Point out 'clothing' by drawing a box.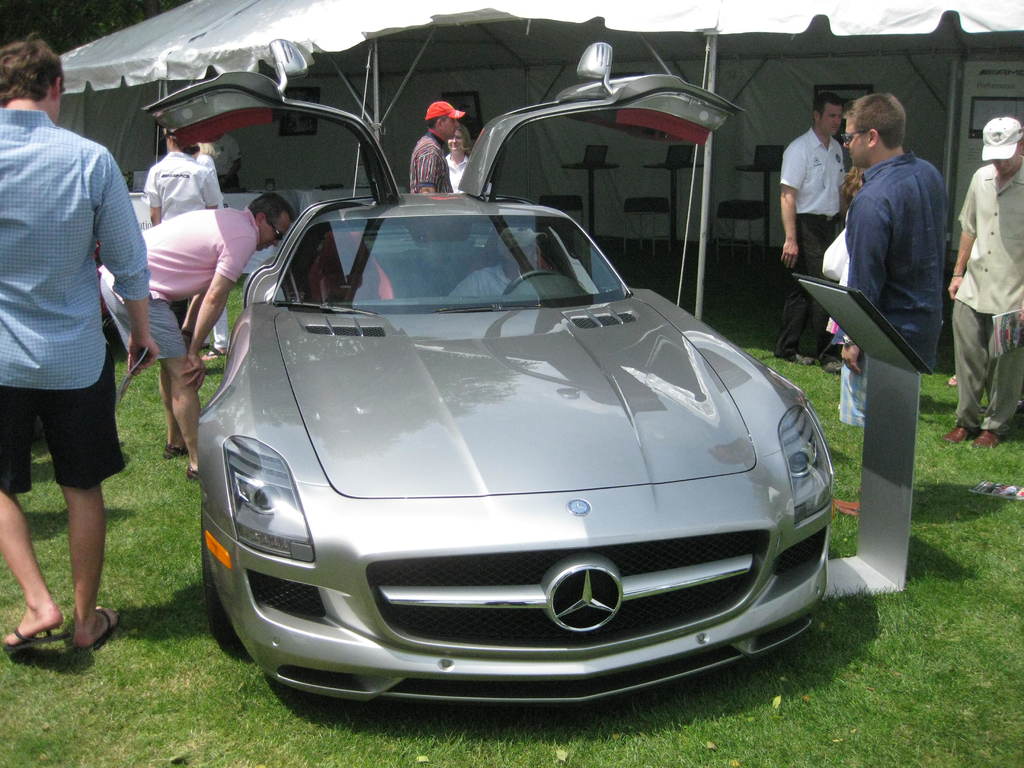
[956, 151, 1023, 434].
